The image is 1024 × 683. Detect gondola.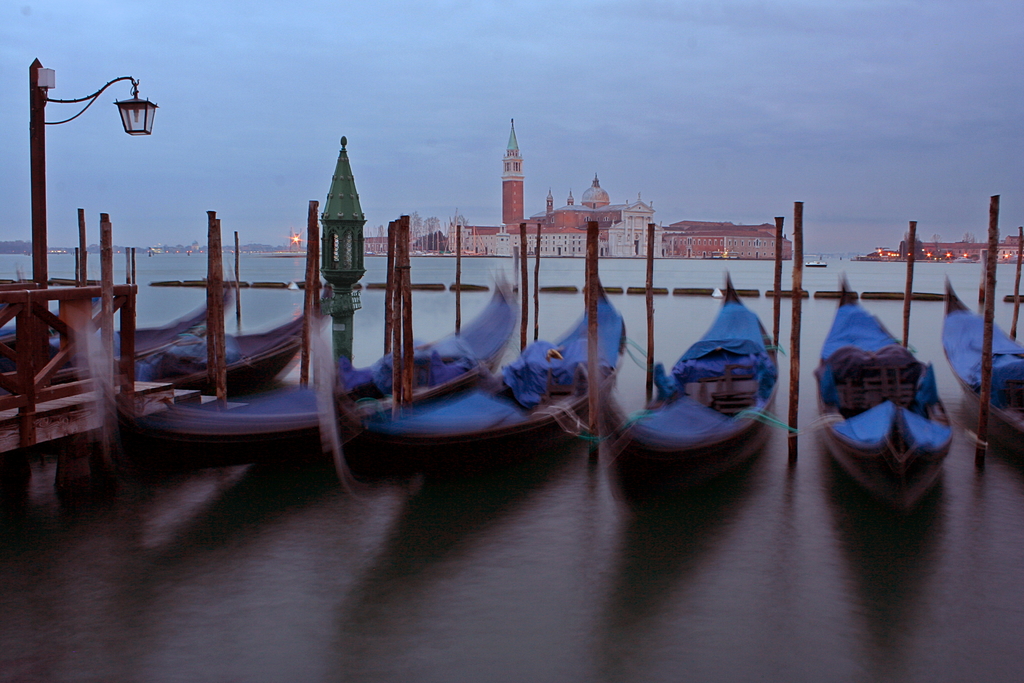
Detection: x1=106, y1=270, x2=228, y2=372.
